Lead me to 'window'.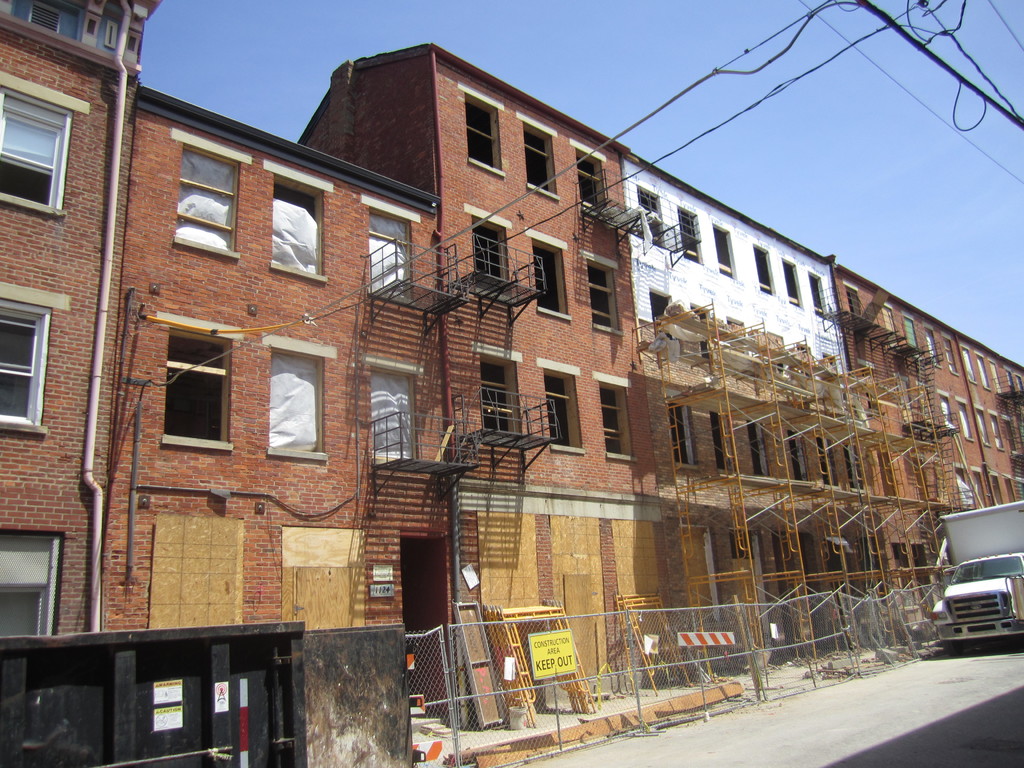
Lead to [x1=177, y1=145, x2=242, y2=259].
